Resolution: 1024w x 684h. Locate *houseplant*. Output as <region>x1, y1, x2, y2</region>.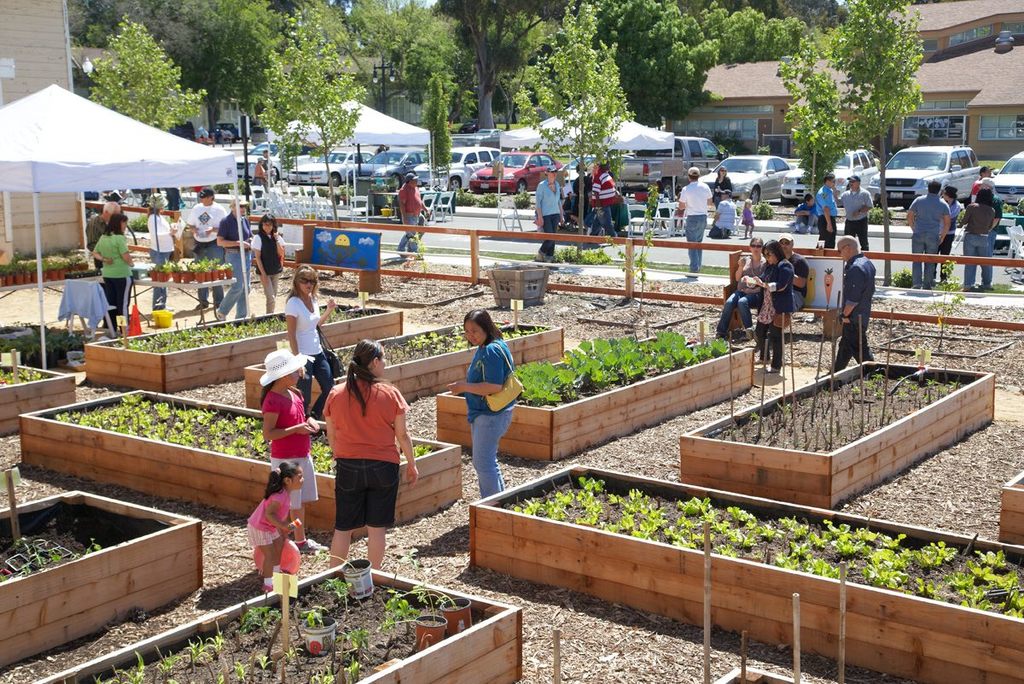
<region>313, 547, 373, 595</region>.
